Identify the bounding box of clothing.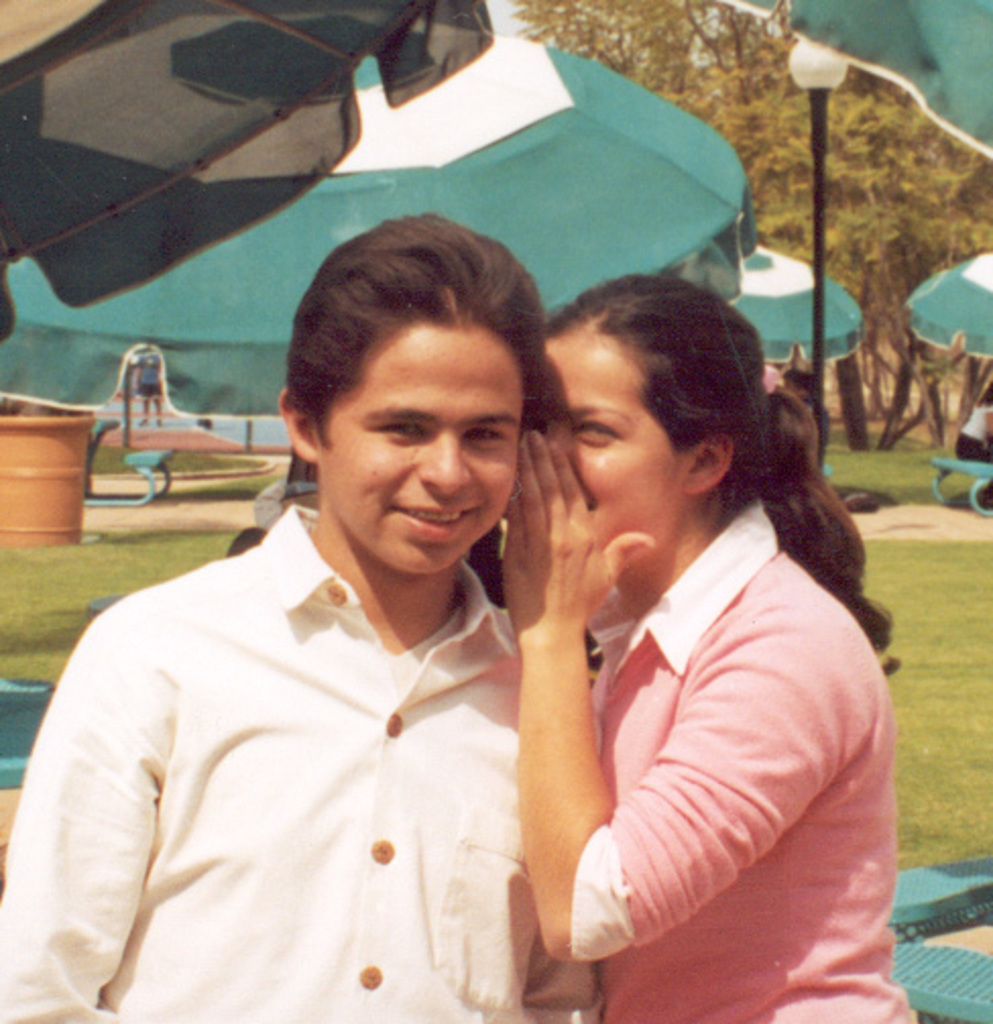
{"left": 574, "top": 493, "right": 908, "bottom": 1022}.
